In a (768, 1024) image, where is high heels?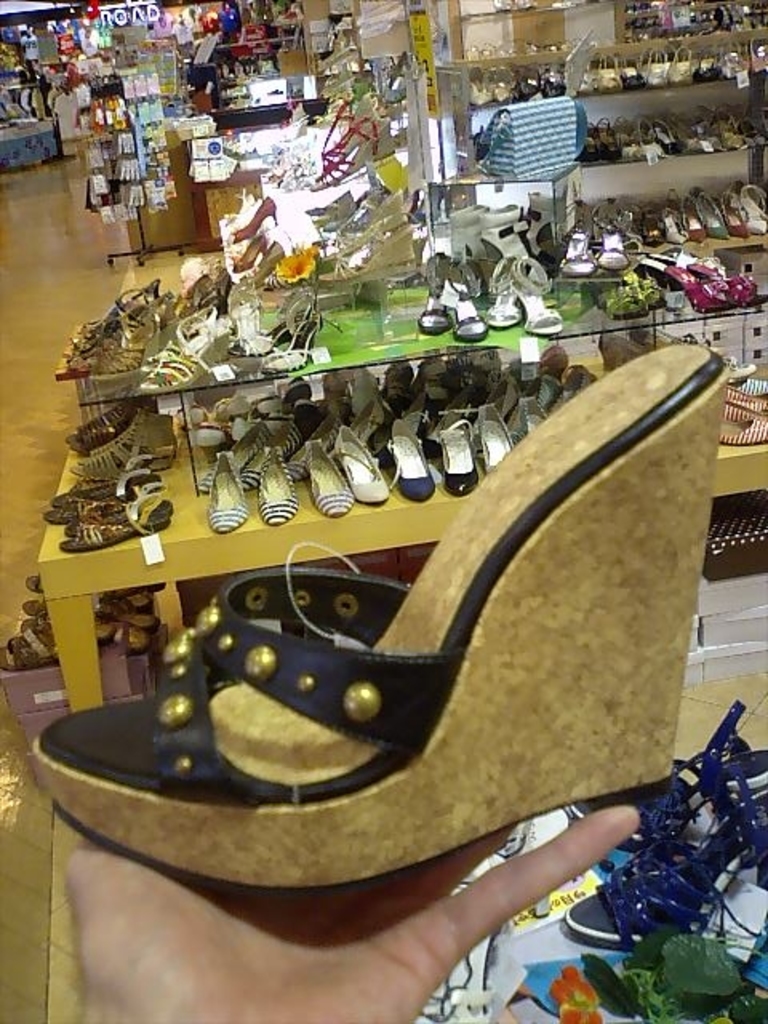
<region>736, 182, 765, 232</region>.
